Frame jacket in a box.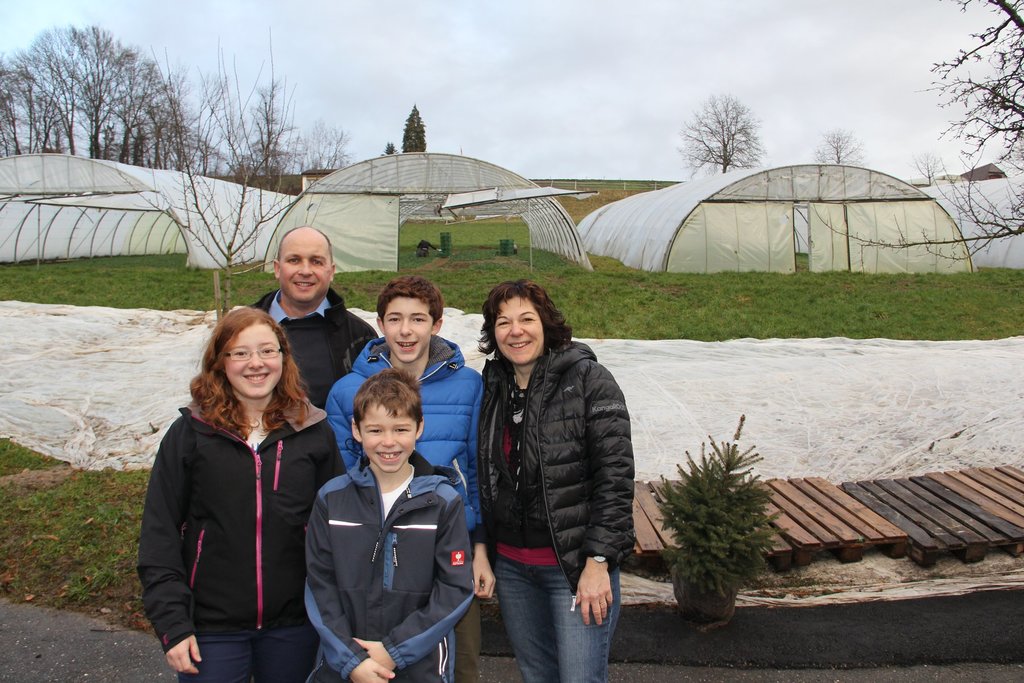
(left=131, top=399, right=354, bottom=656).
